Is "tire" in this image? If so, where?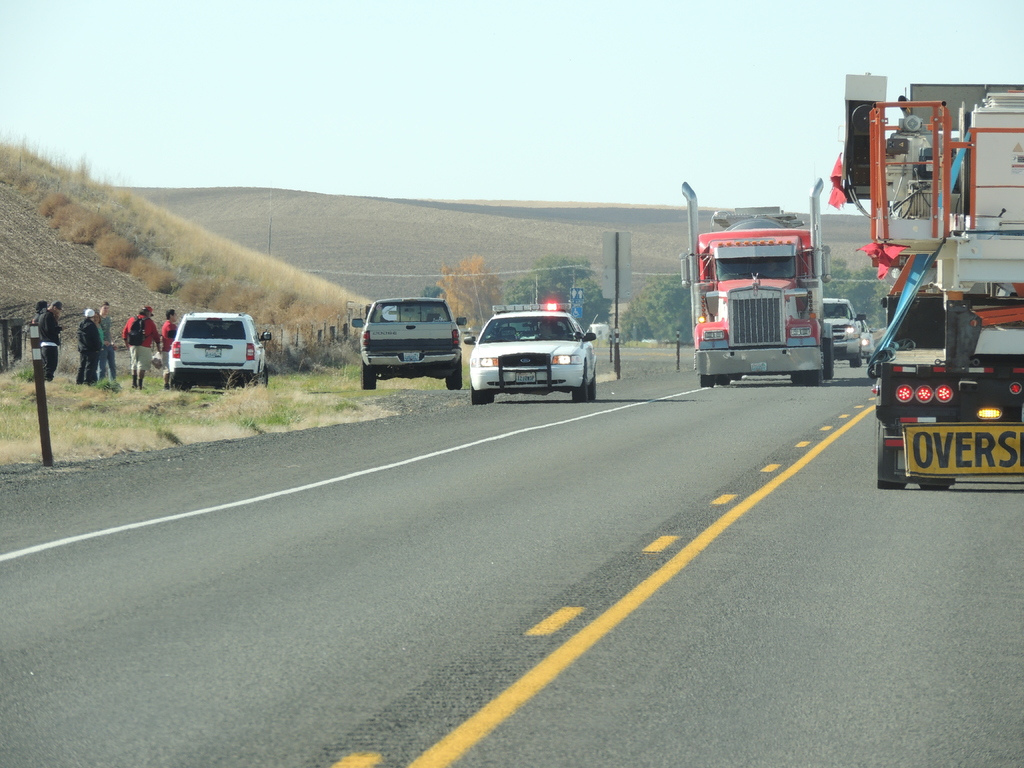
Yes, at [x1=876, y1=415, x2=907, y2=489].
